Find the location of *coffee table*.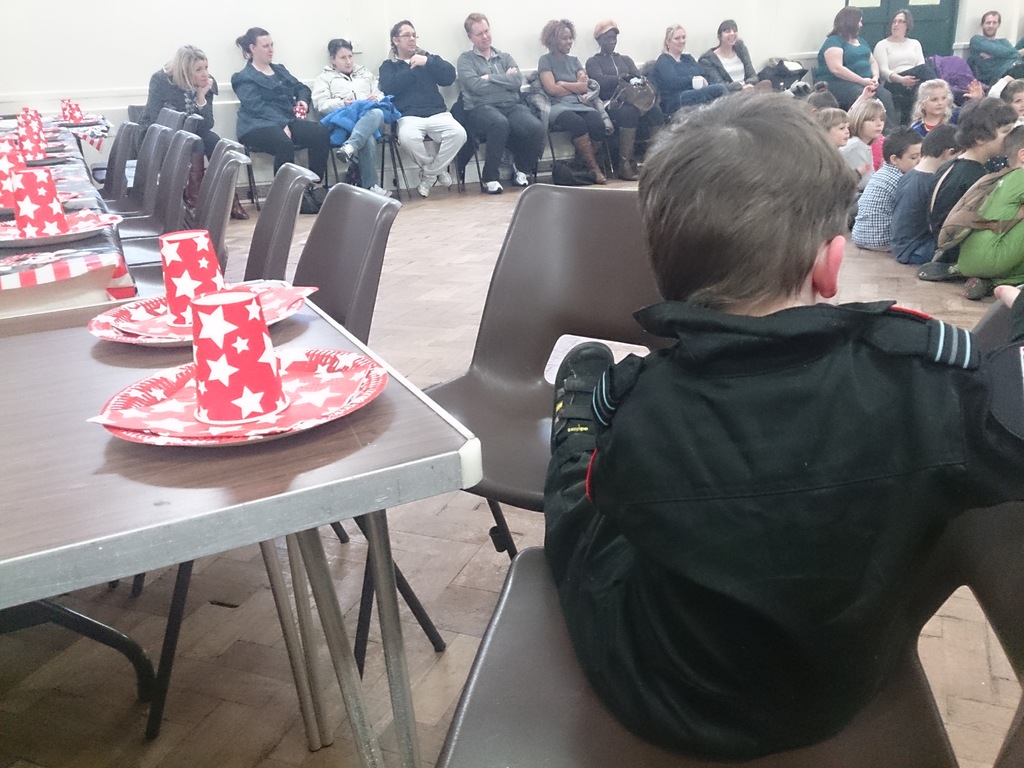
Location: [x1=0, y1=108, x2=145, y2=315].
